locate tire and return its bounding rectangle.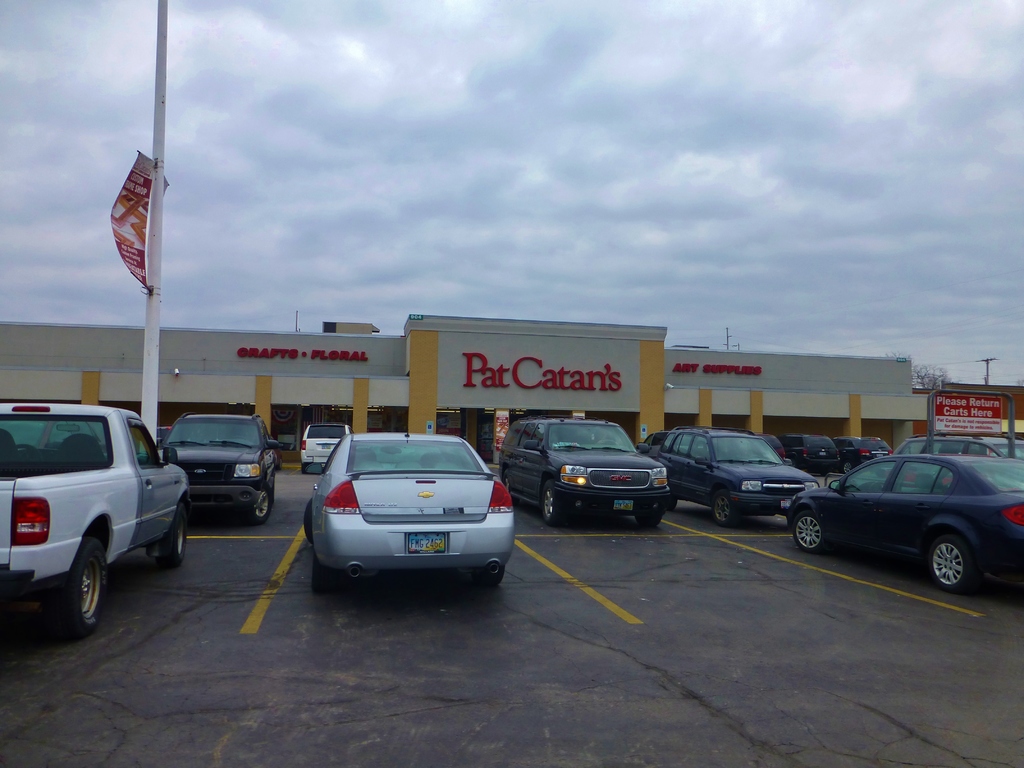
(left=664, top=492, right=678, bottom=511).
